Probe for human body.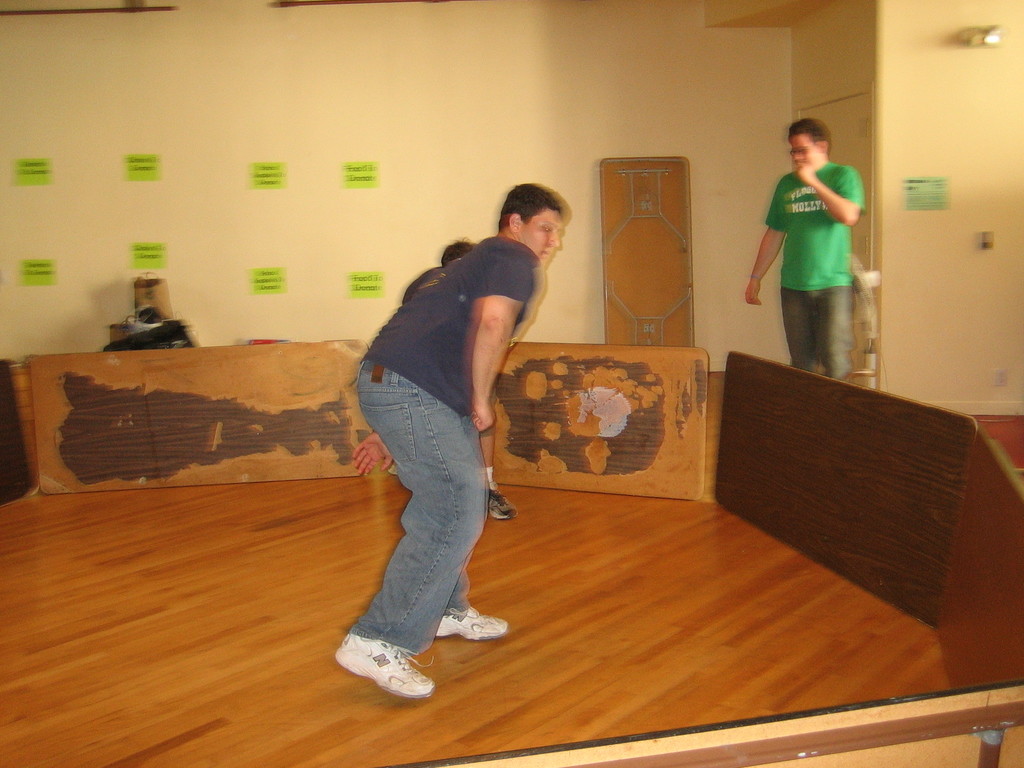
Probe result: region(739, 152, 865, 382).
